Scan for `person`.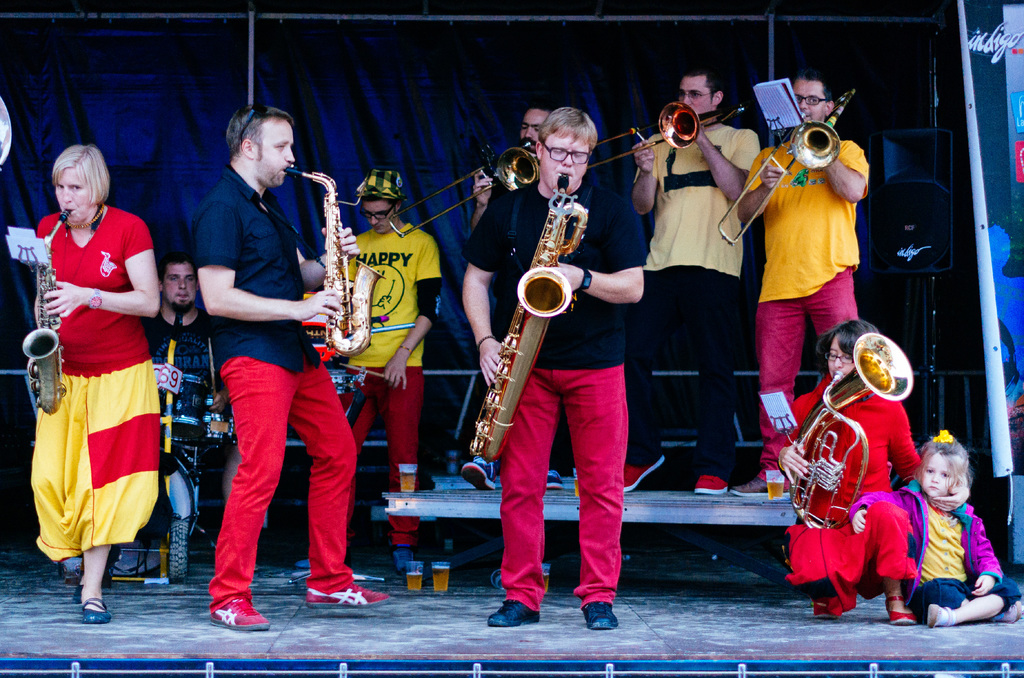
Scan result: [x1=459, y1=95, x2=645, y2=629].
